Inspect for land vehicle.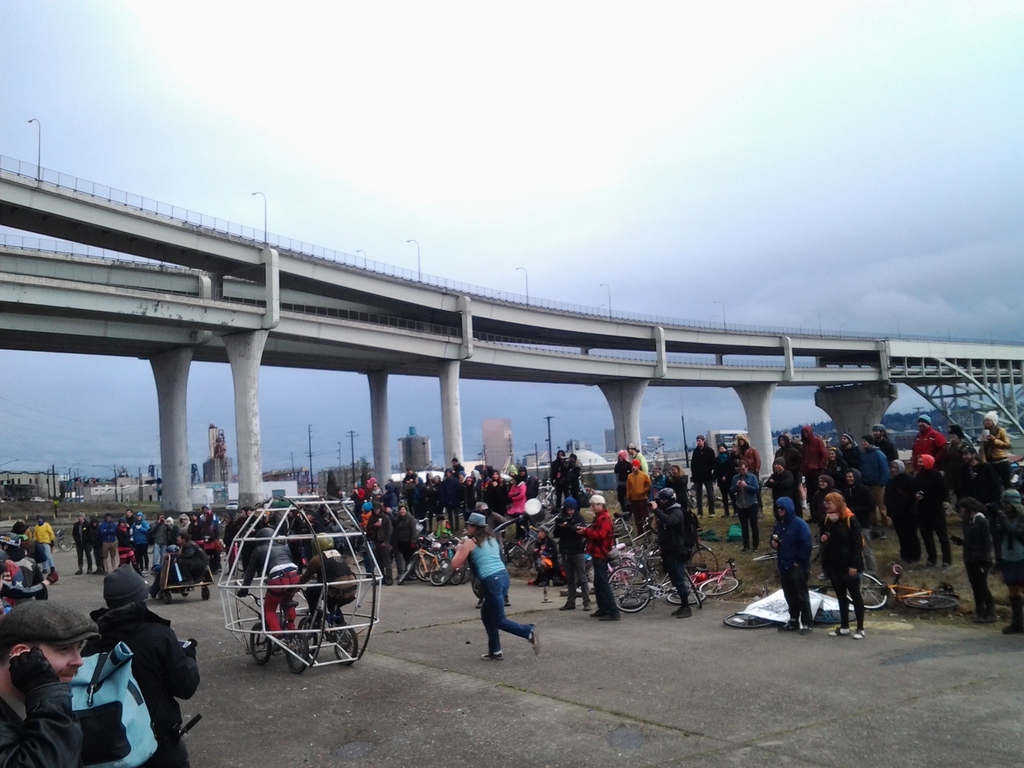
Inspection: {"x1": 298, "y1": 586, "x2": 360, "y2": 667}.
